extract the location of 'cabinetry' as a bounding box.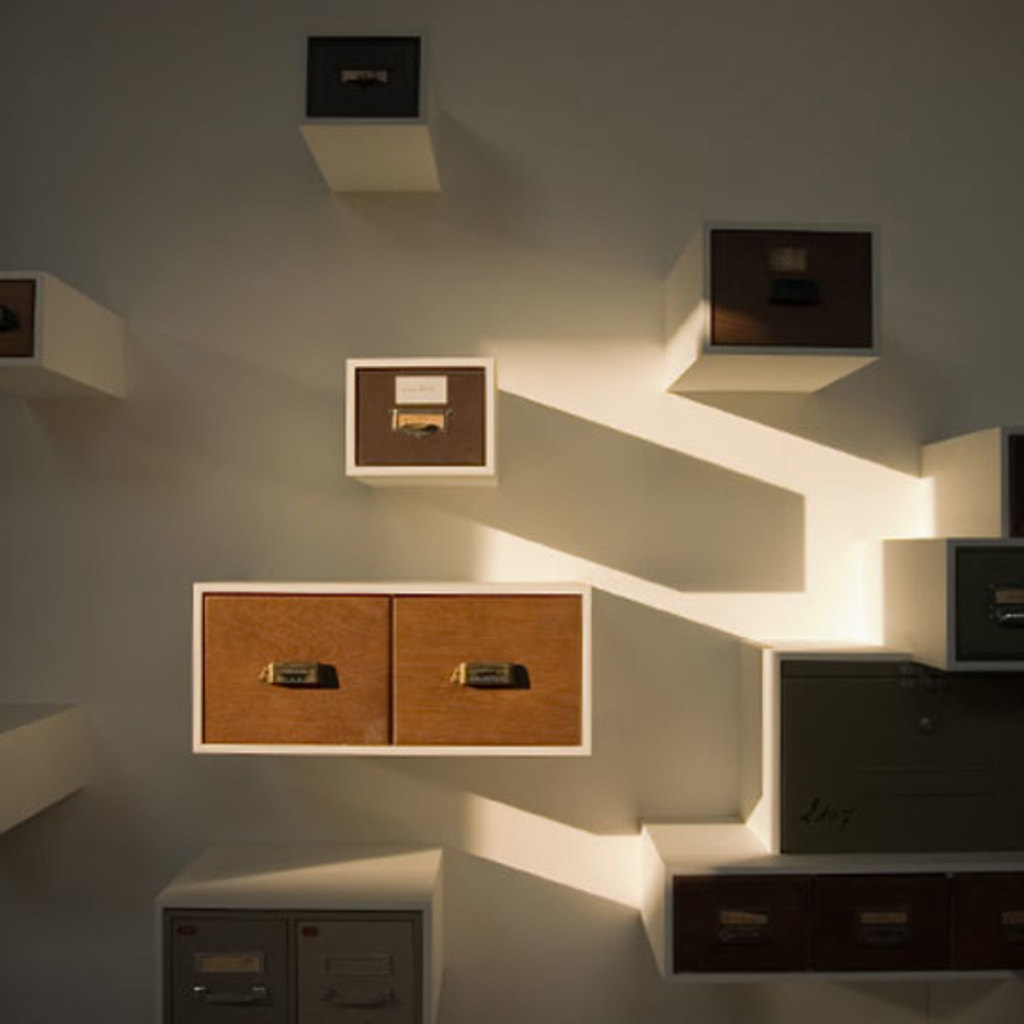
(673,222,886,394).
